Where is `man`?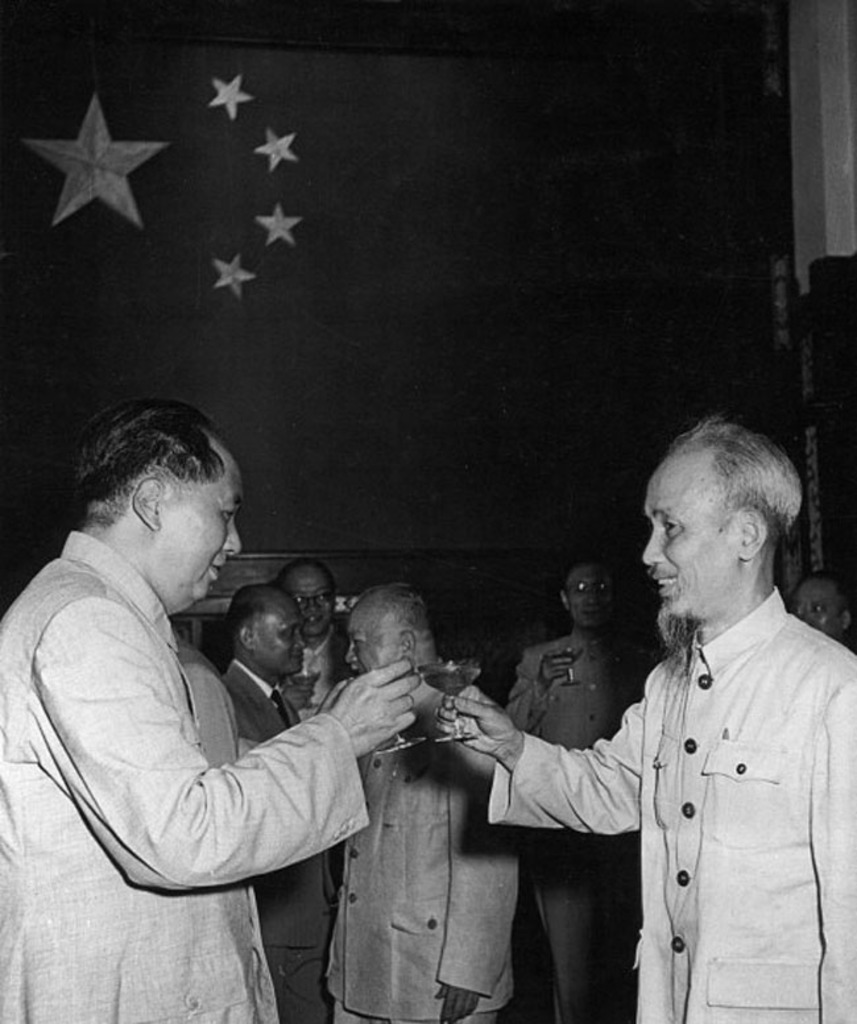
Rect(326, 583, 521, 1023).
